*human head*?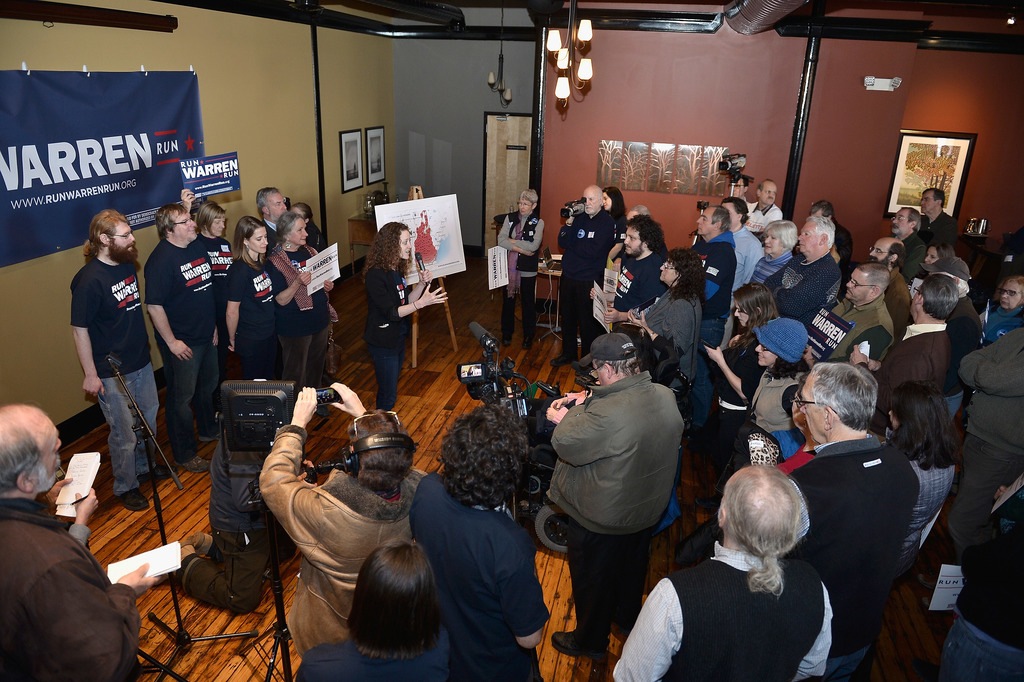
bbox=(932, 259, 974, 299)
